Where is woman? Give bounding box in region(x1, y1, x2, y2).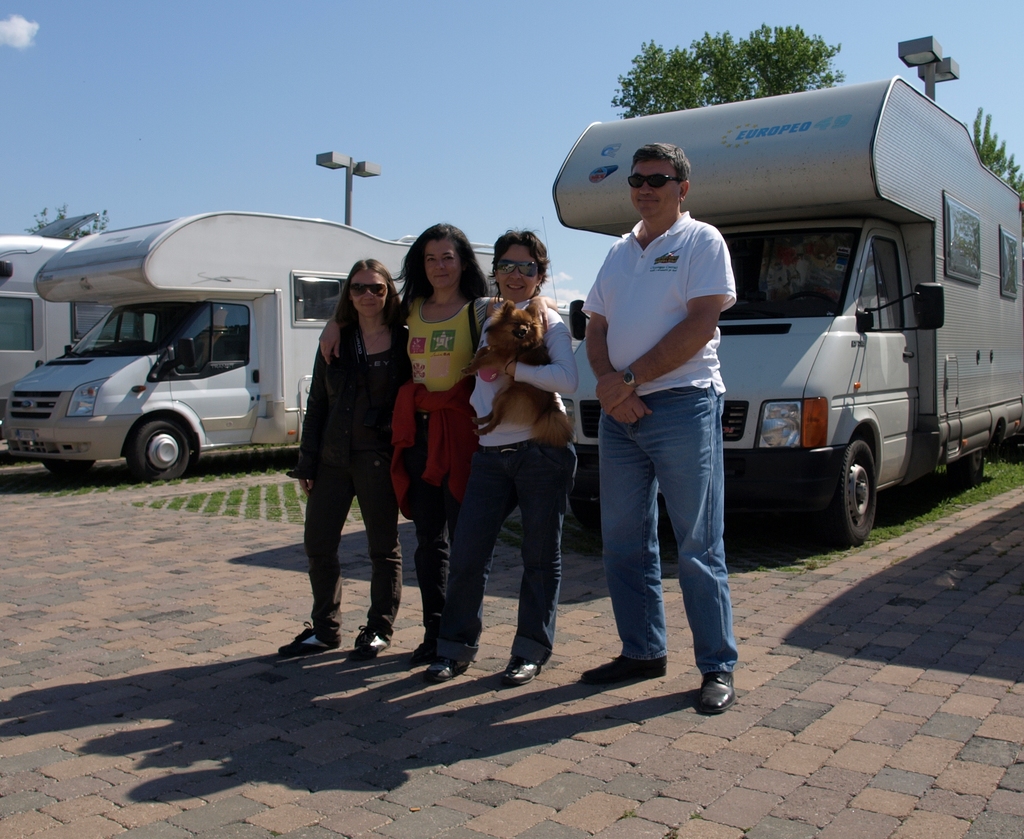
region(314, 223, 562, 667).
